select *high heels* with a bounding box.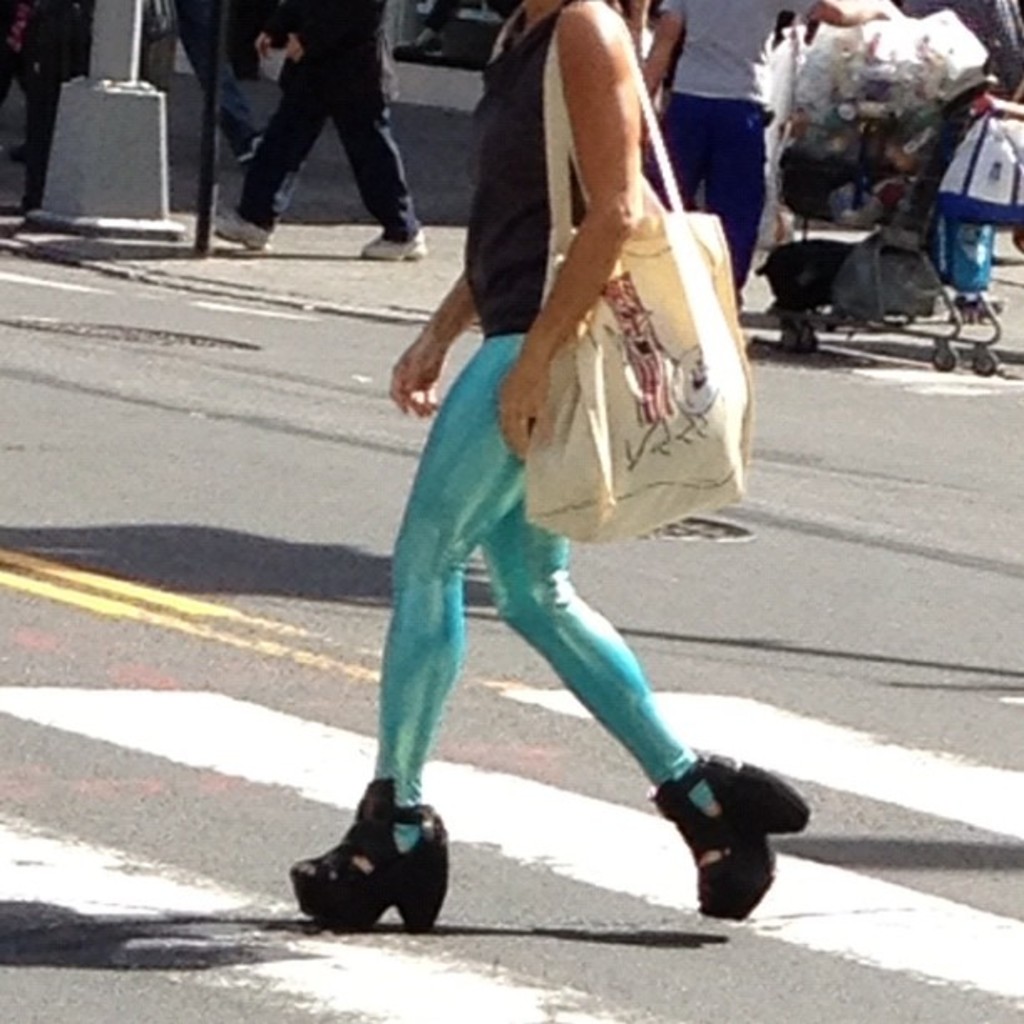
BBox(653, 756, 801, 907).
